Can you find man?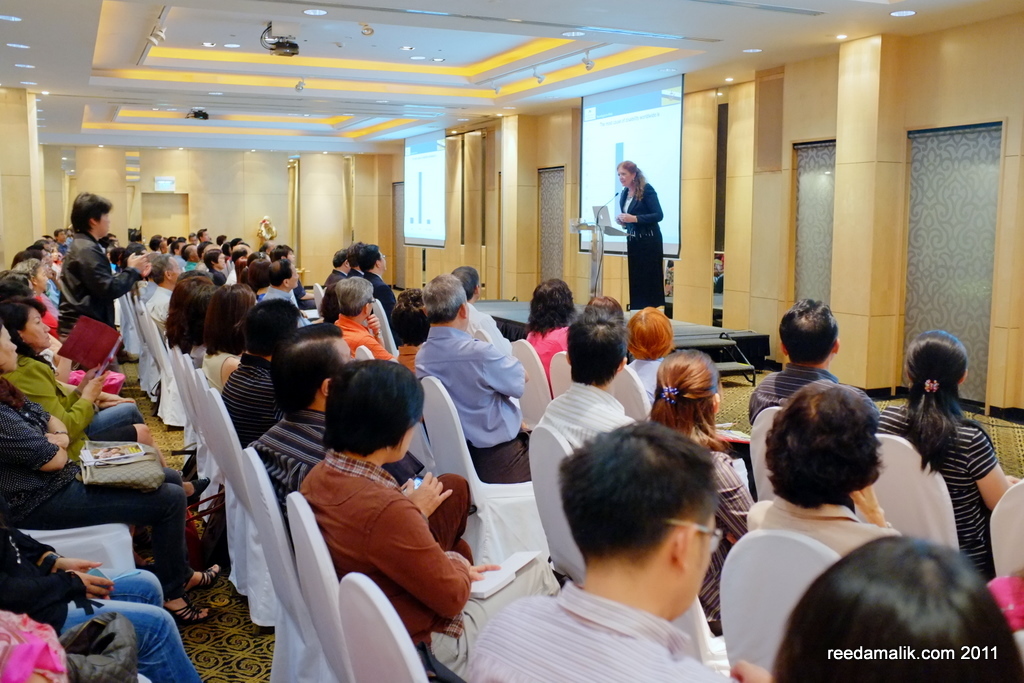
Yes, bounding box: bbox=(467, 423, 769, 682).
